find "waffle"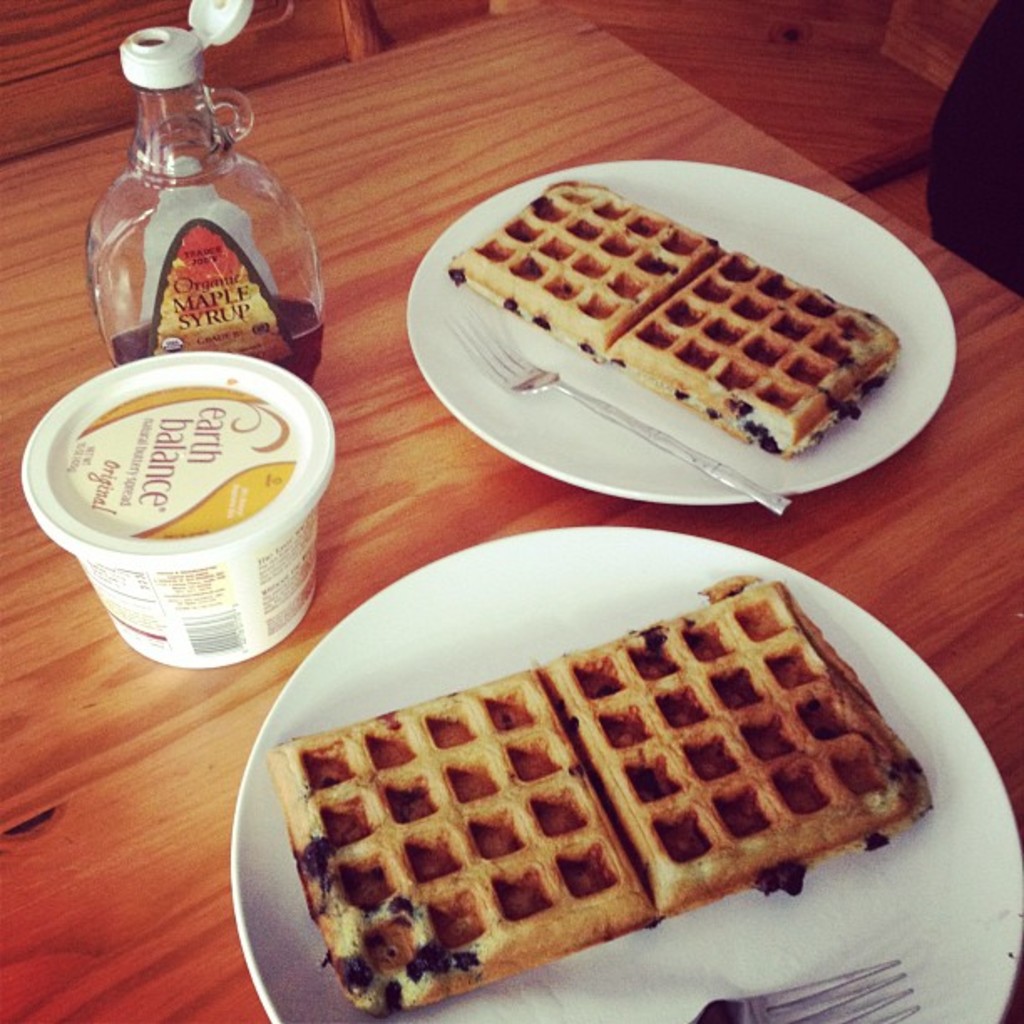
263:566:934:1022
